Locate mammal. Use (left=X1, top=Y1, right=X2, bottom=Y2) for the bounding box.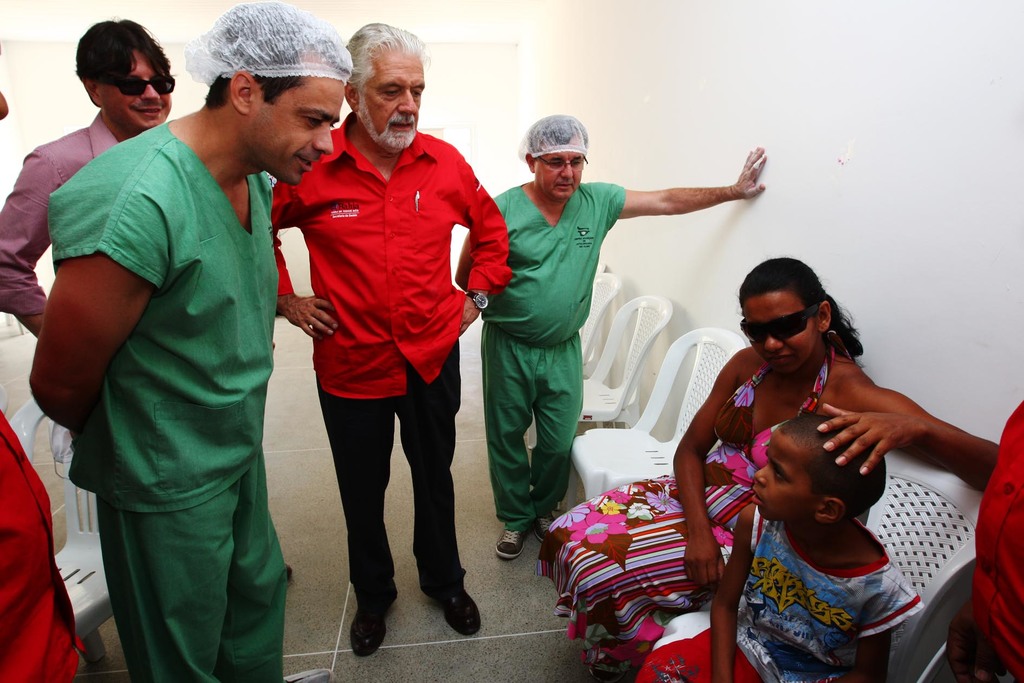
(left=0, top=31, right=86, bottom=682).
